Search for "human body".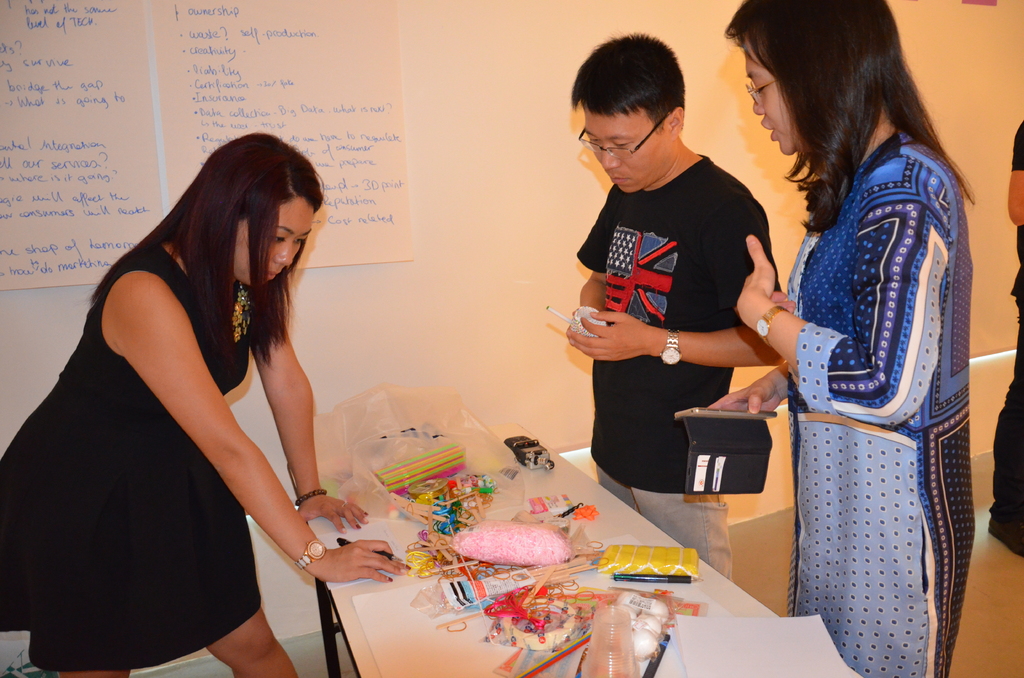
Found at box=[567, 33, 802, 556].
